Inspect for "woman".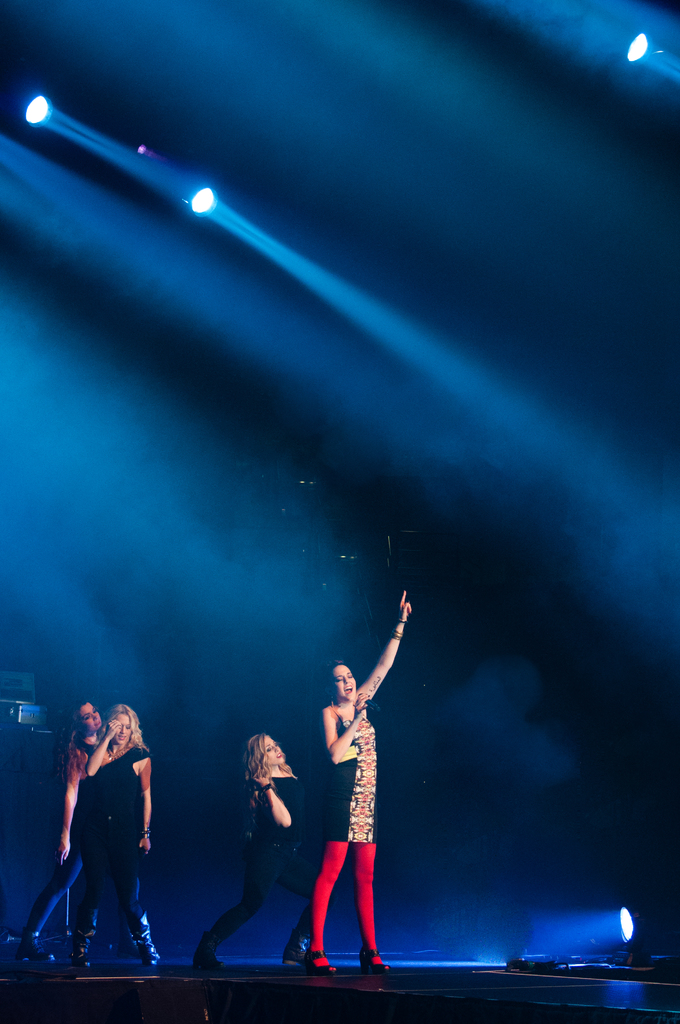
Inspection: box(15, 710, 104, 964).
